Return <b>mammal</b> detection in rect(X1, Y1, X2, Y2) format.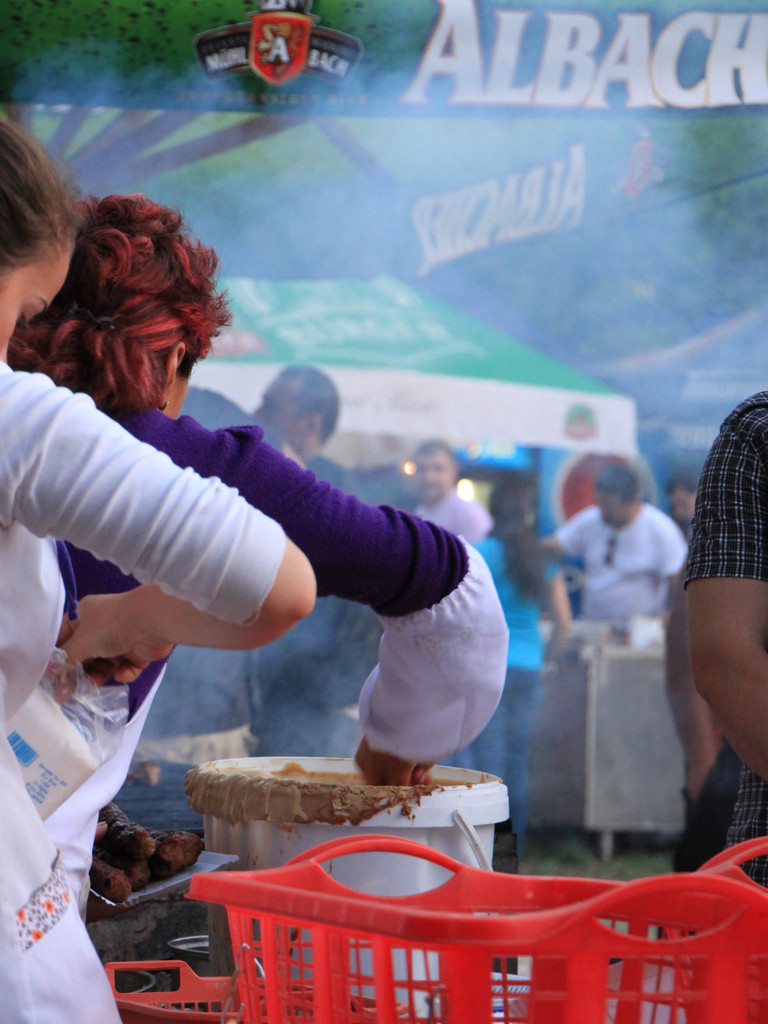
rect(412, 432, 496, 560).
